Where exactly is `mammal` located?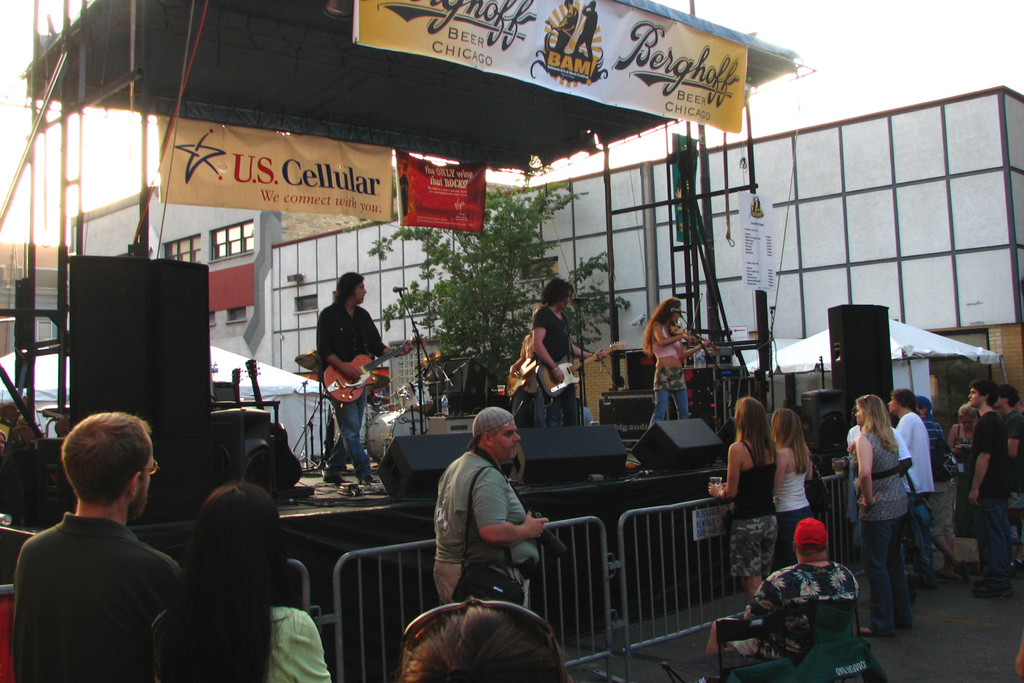
Its bounding box is {"x1": 10, "y1": 410, "x2": 185, "y2": 682}.
